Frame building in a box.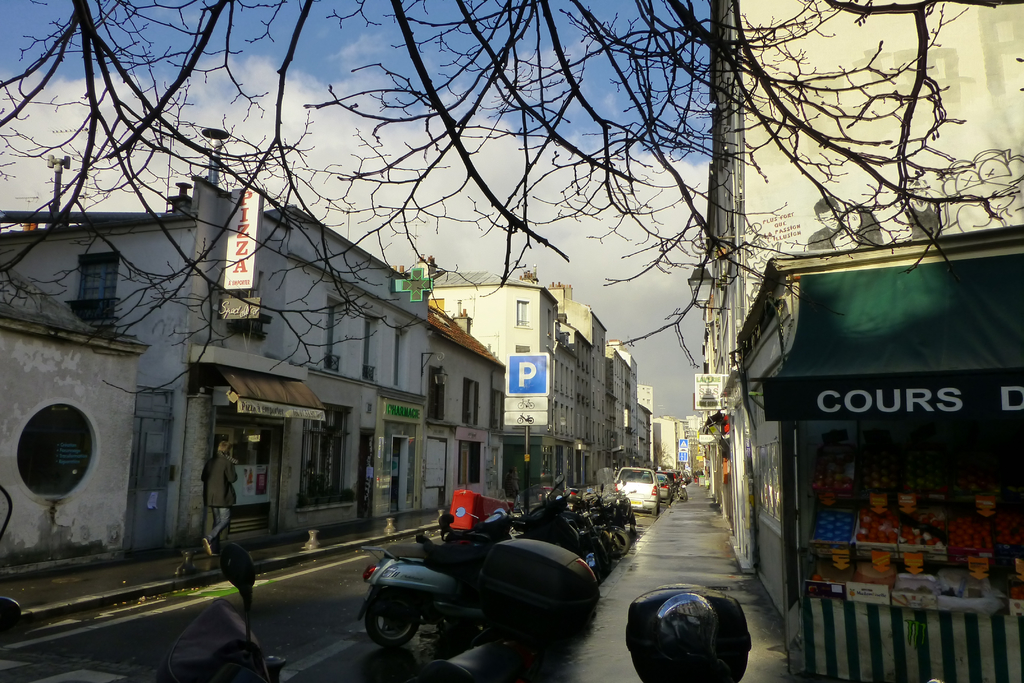
box(701, 0, 1023, 620).
